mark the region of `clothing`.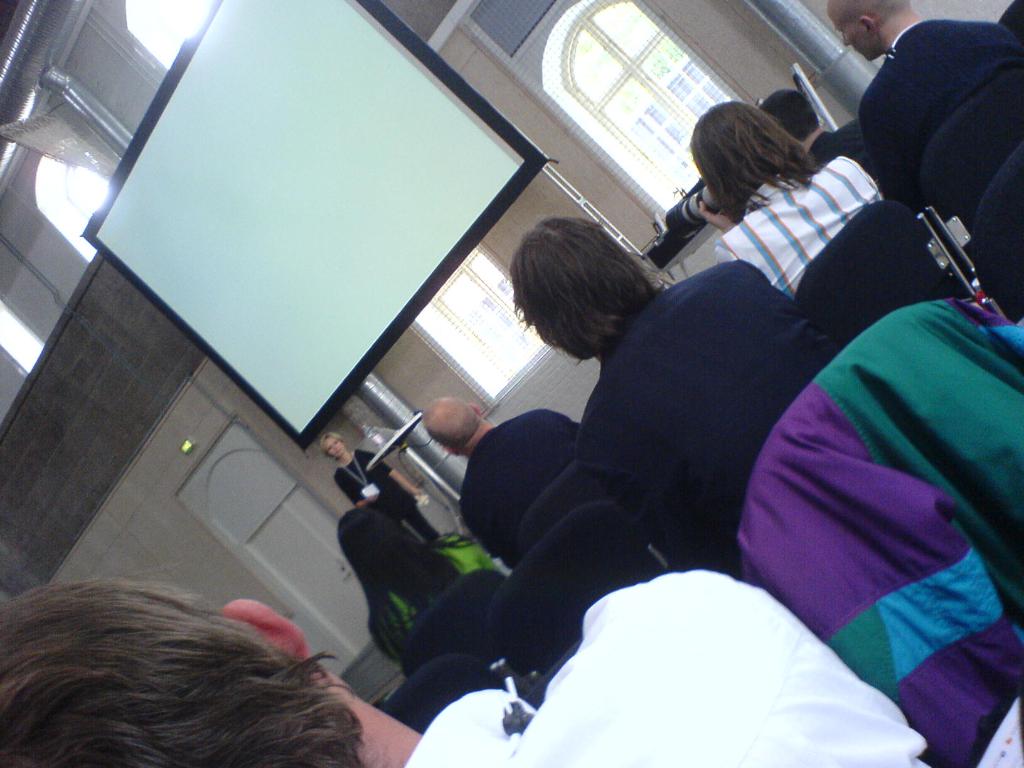
Region: l=335, t=446, r=431, b=547.
